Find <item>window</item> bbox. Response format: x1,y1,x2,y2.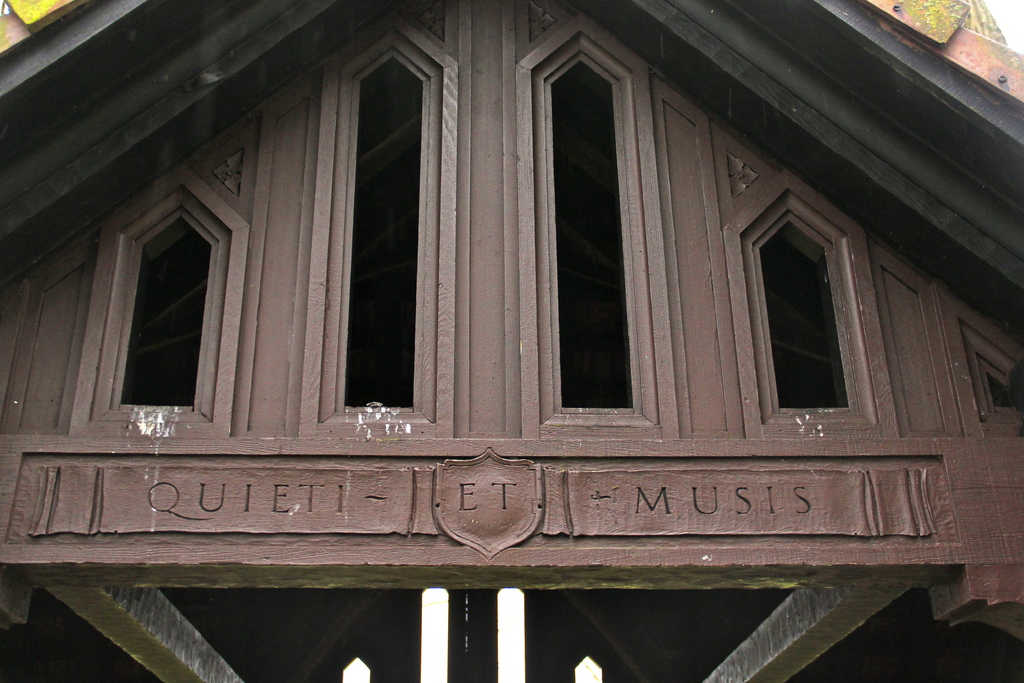
314,31,465,438.
